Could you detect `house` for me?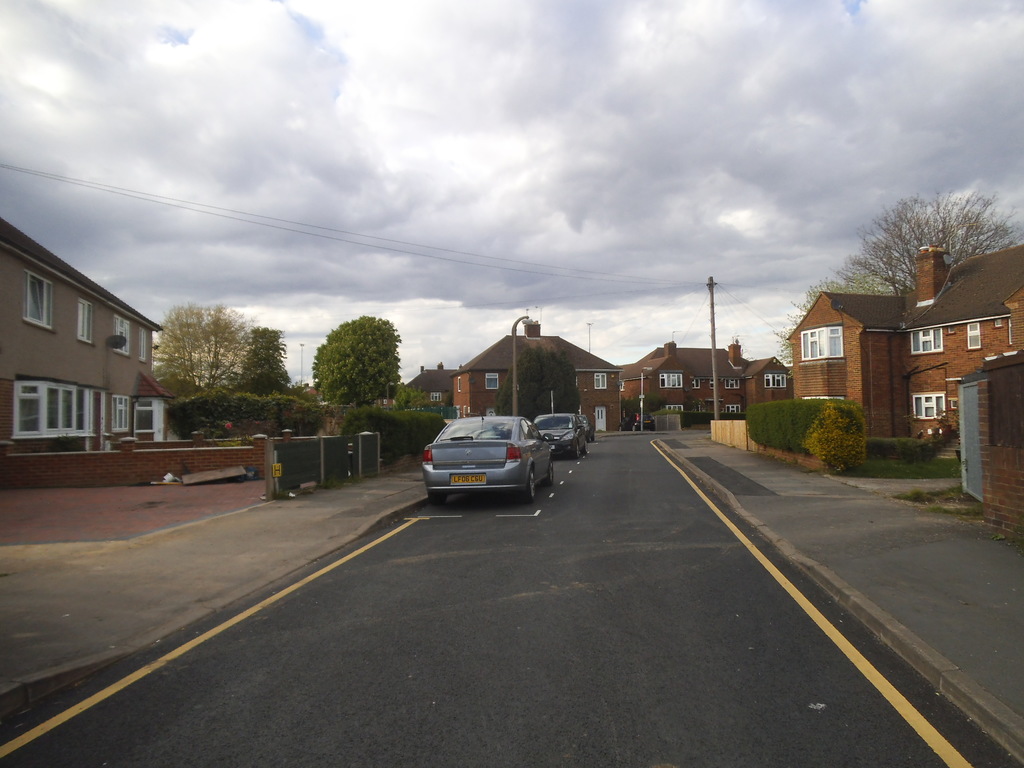
Detection result: (0,195,196,491).
